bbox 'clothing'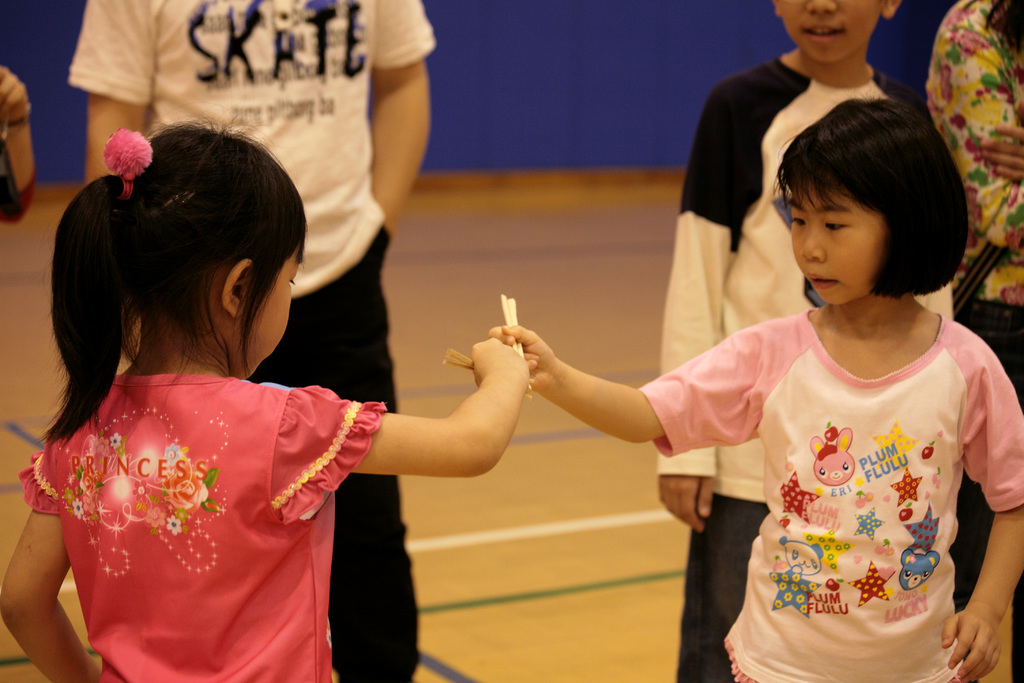
68,0,435,682
